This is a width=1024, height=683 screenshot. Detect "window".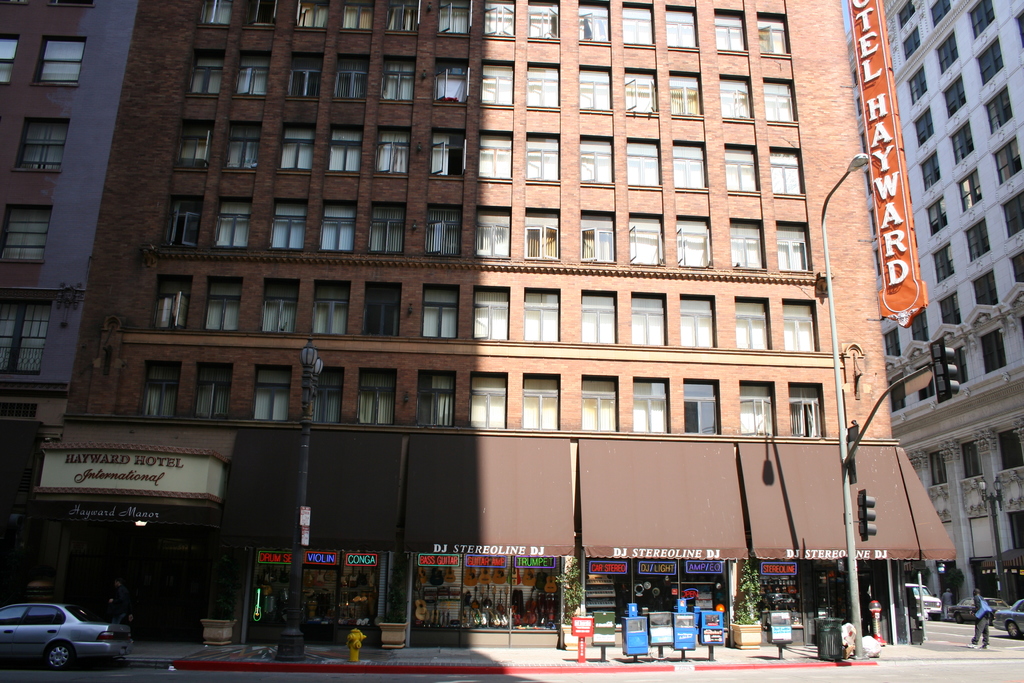
972,271,996,304.
